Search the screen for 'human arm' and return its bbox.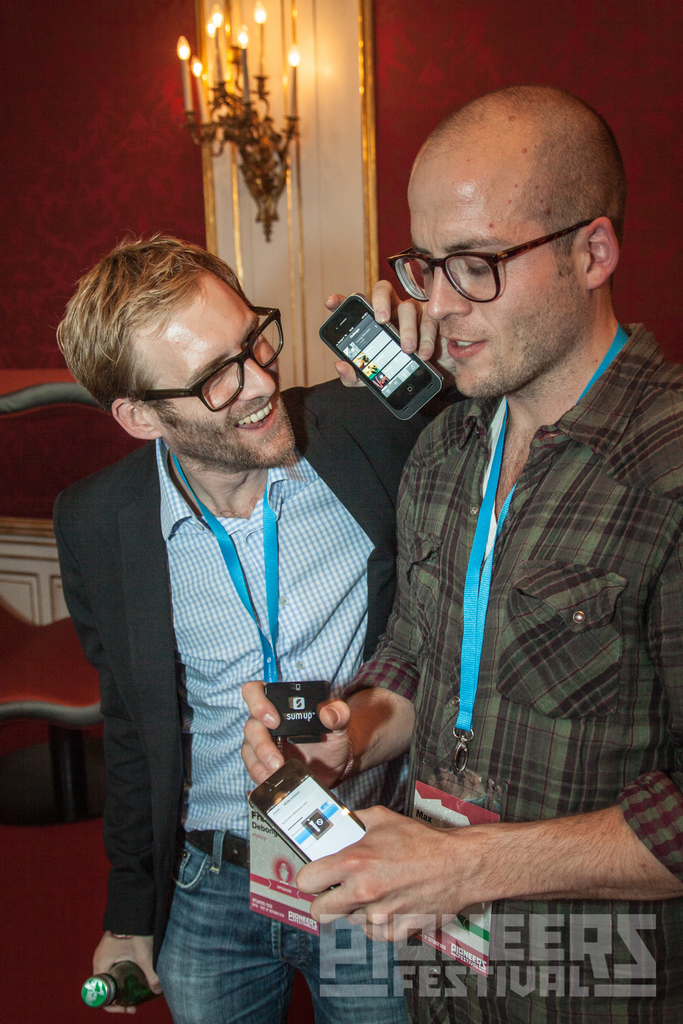
Found: (x1=54, y1=502, x2=190, y2=1020).
